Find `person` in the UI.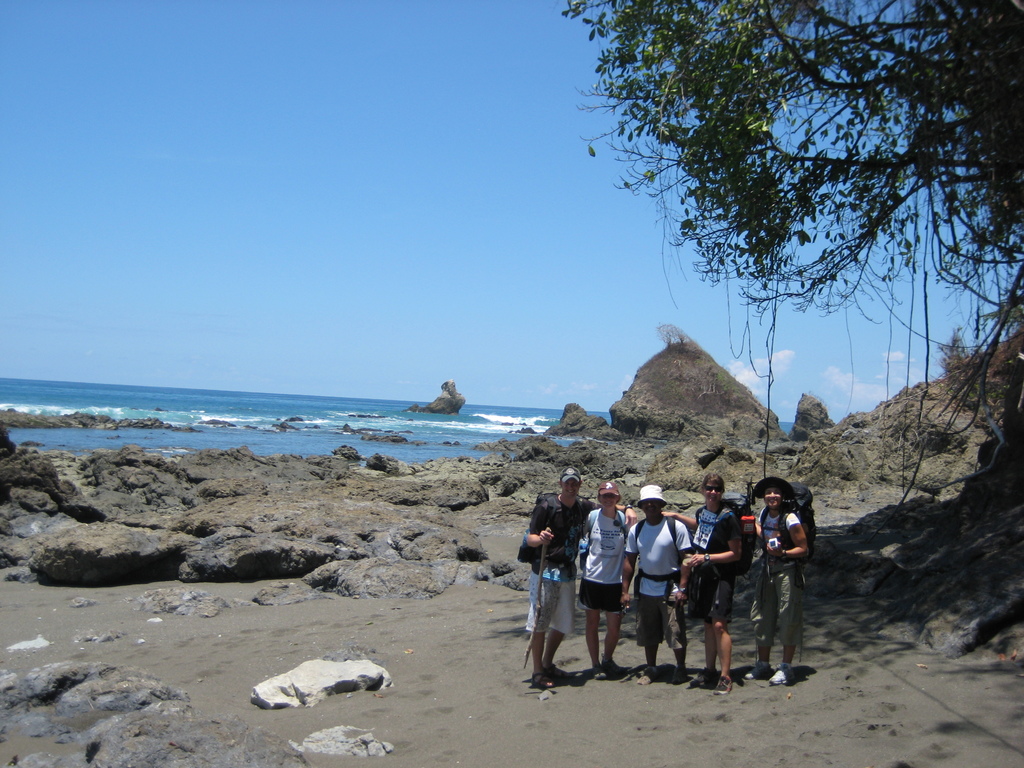
UI element at box=[616, 484, 697, 688].
